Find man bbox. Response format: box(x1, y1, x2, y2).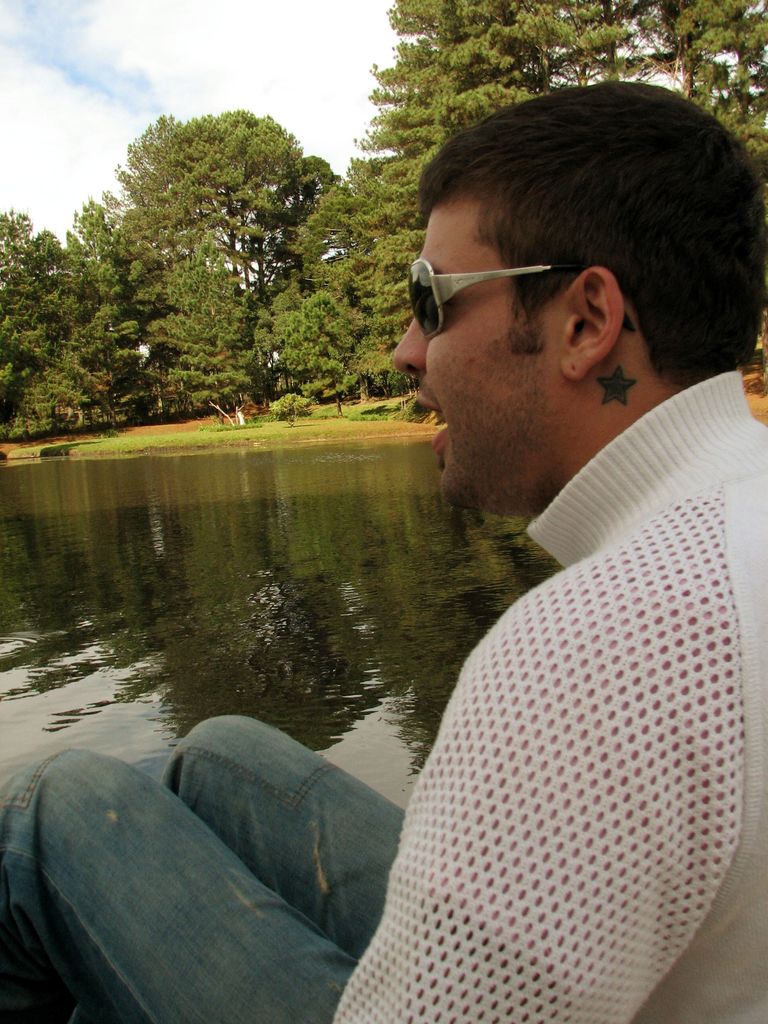
box(0, 80, 767, 1023).
